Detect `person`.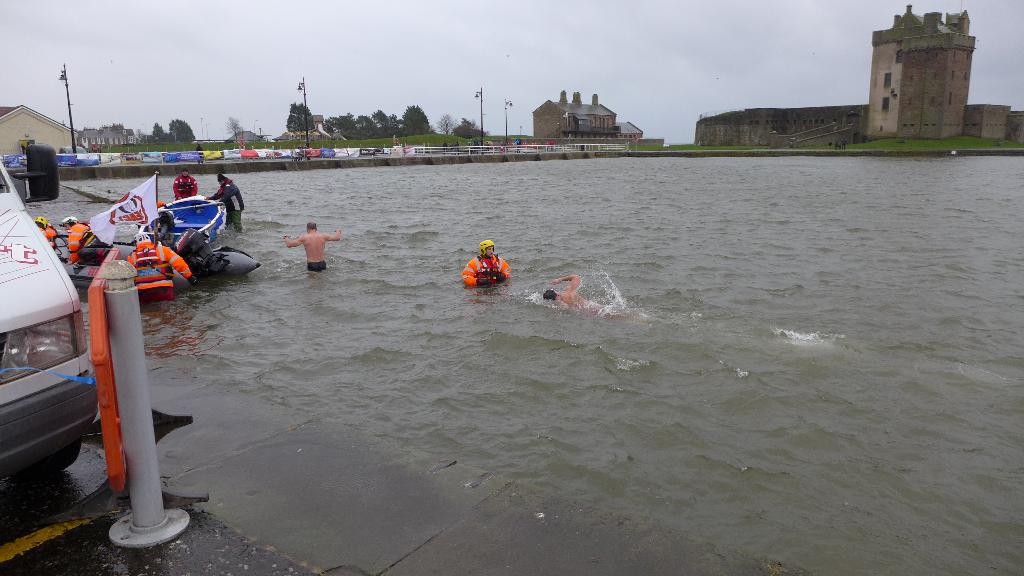
Detected at box(206, 175, 243, 235).
